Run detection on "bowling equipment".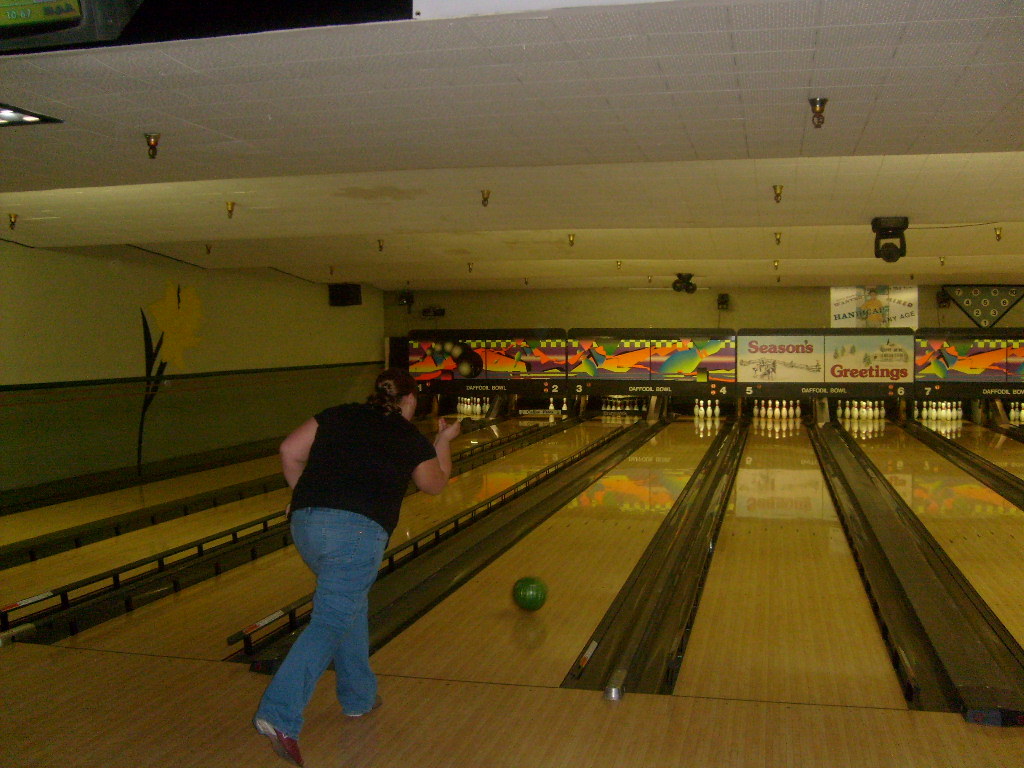
Result: select_region(546, 391, 556, 410).
